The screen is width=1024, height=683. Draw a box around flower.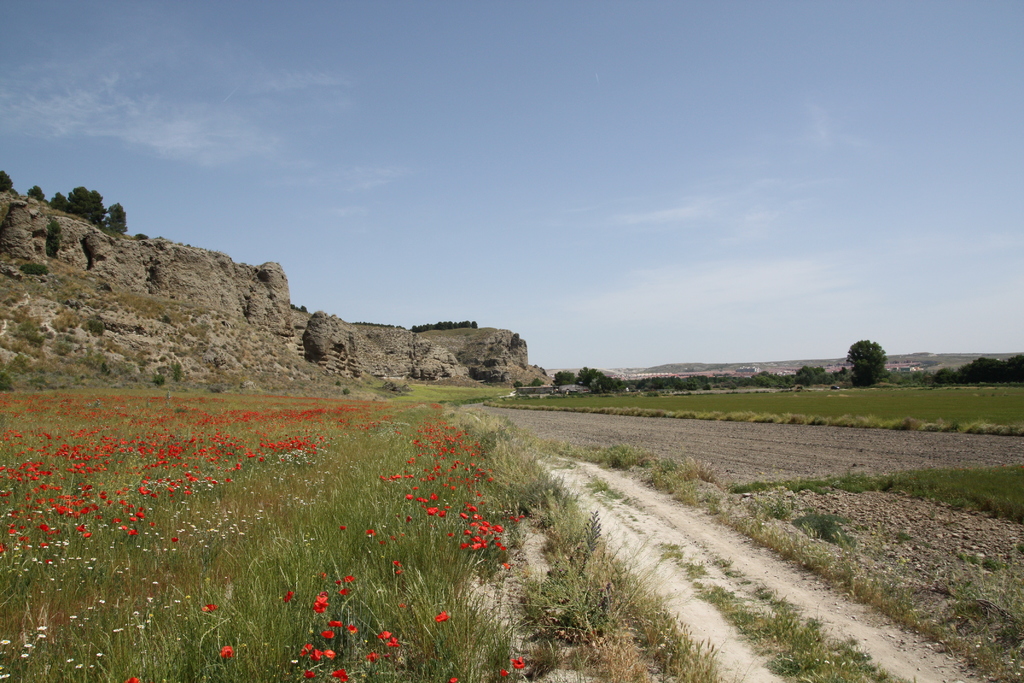
region(500, 671, 505, 674).
